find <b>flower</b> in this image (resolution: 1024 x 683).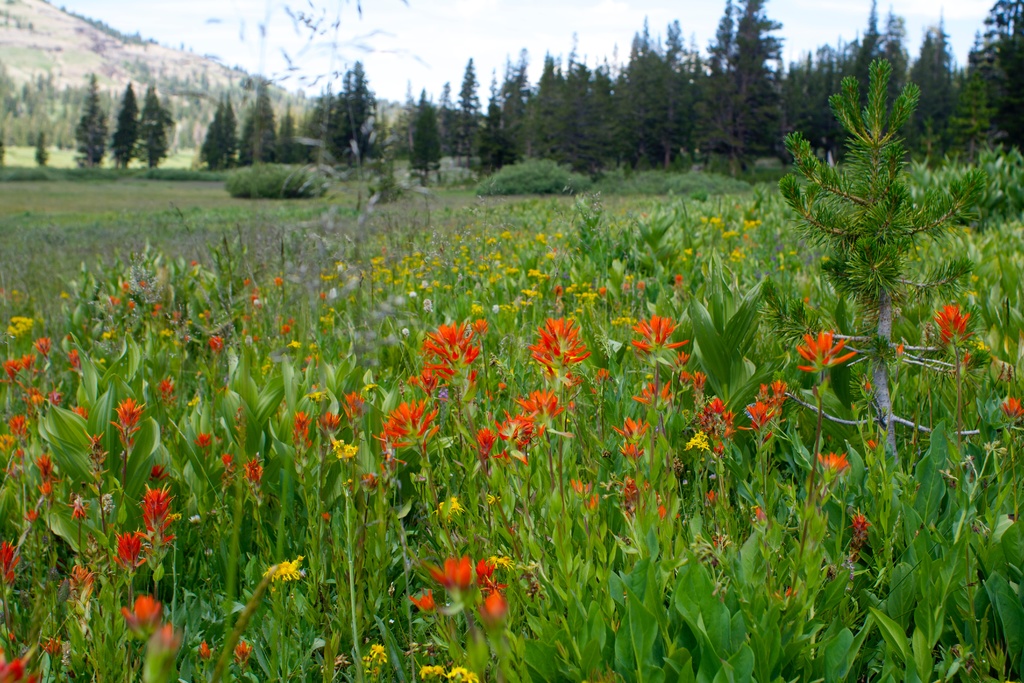
bbox(100, 494, 113, 515).
